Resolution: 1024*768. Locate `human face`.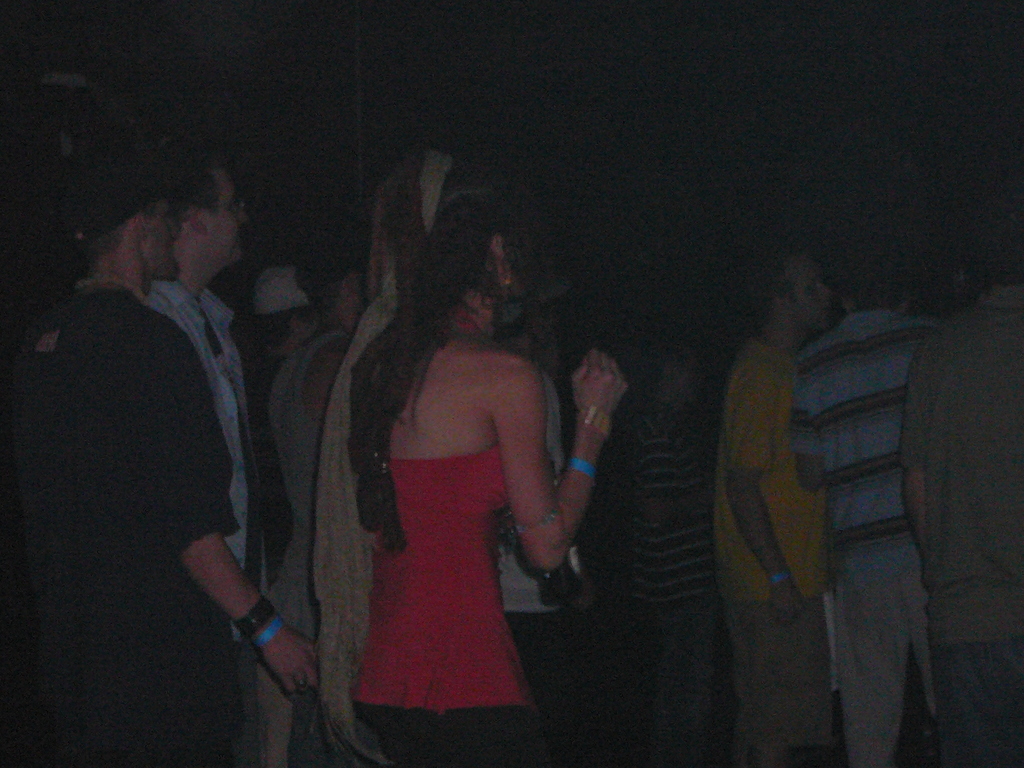
<box>212,173,259,270</box>.
